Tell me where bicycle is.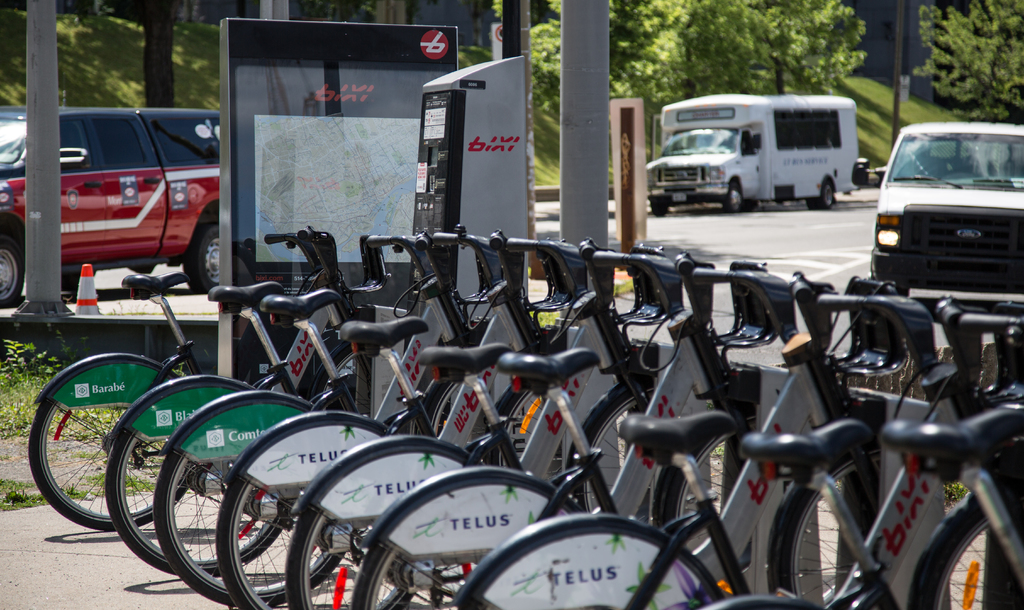
bicycle is at detection(212, 229, 489, 609).
